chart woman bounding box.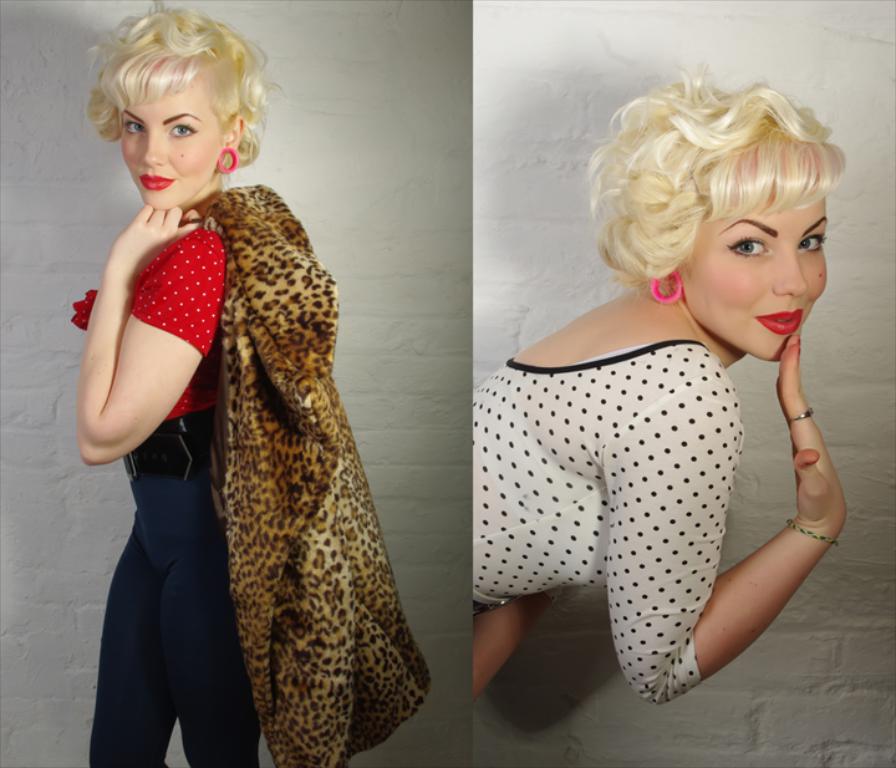
Charted: x1=443 y1=57 x2=836 y2=737.
